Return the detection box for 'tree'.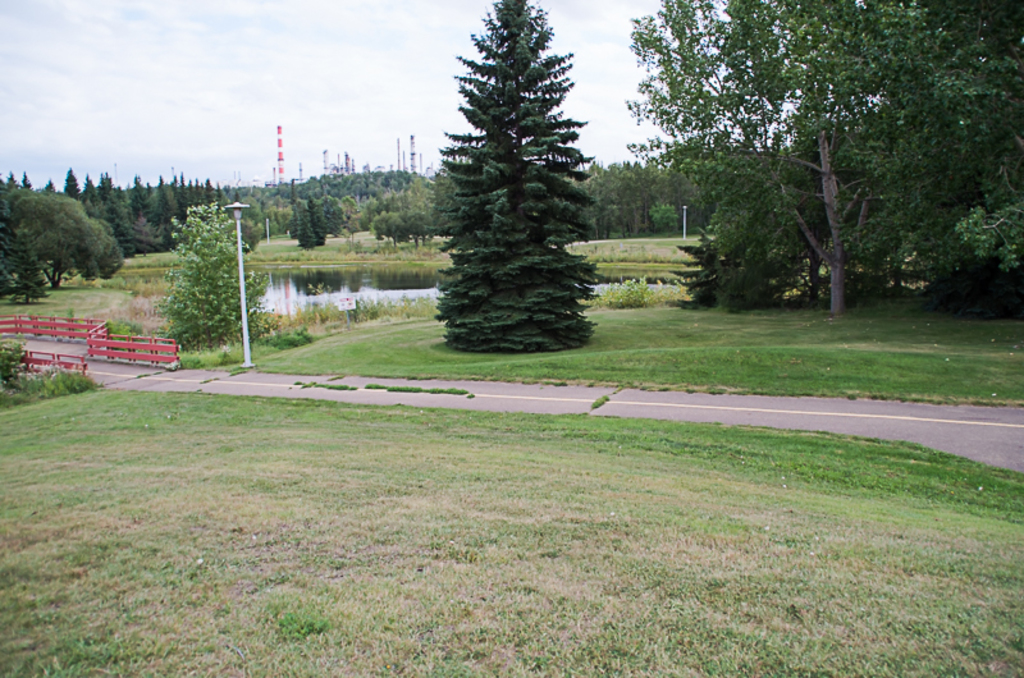
bbox(431, 0, 596, 352).
